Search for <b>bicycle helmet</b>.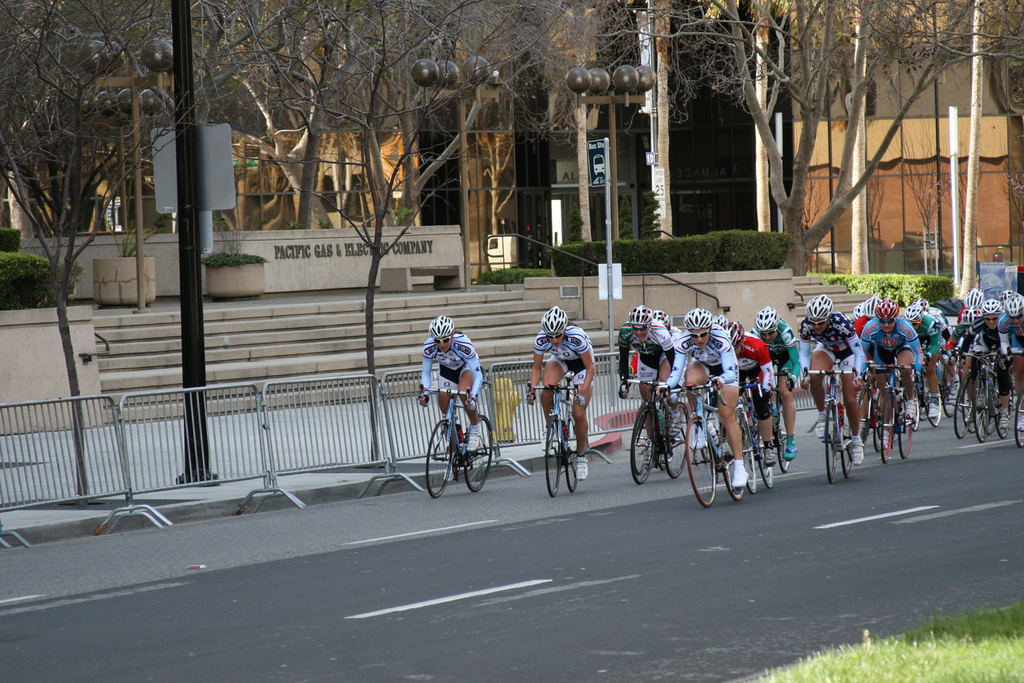
Found at BBox(907, 303, 920, 326).
